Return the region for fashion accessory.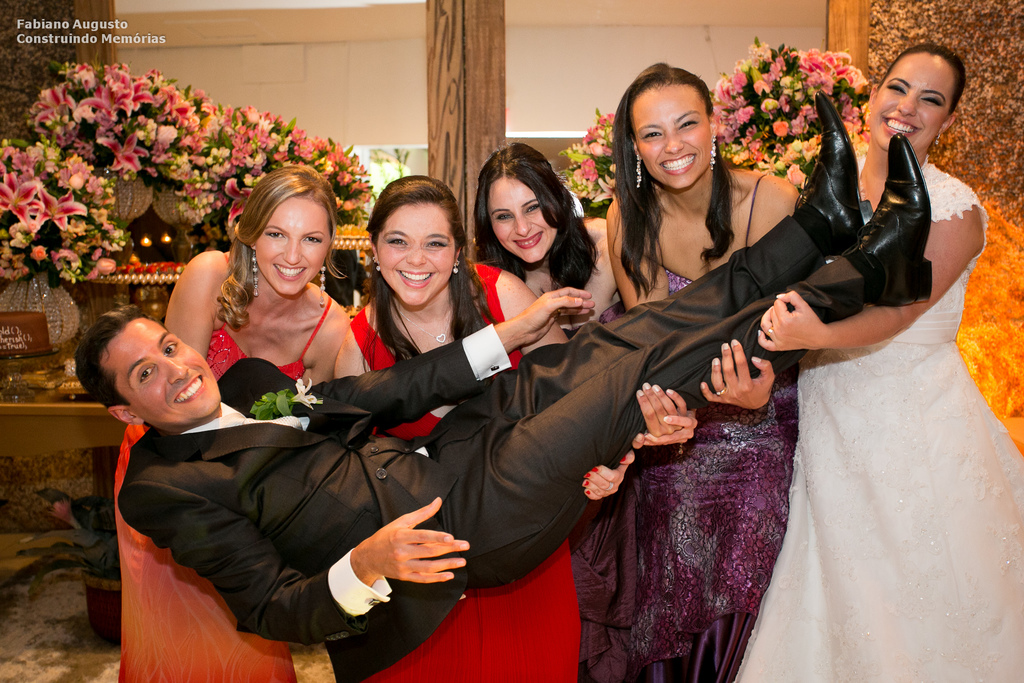
{"x1": 632, "y1": 149, "x2": 641, "y2": 188}.
